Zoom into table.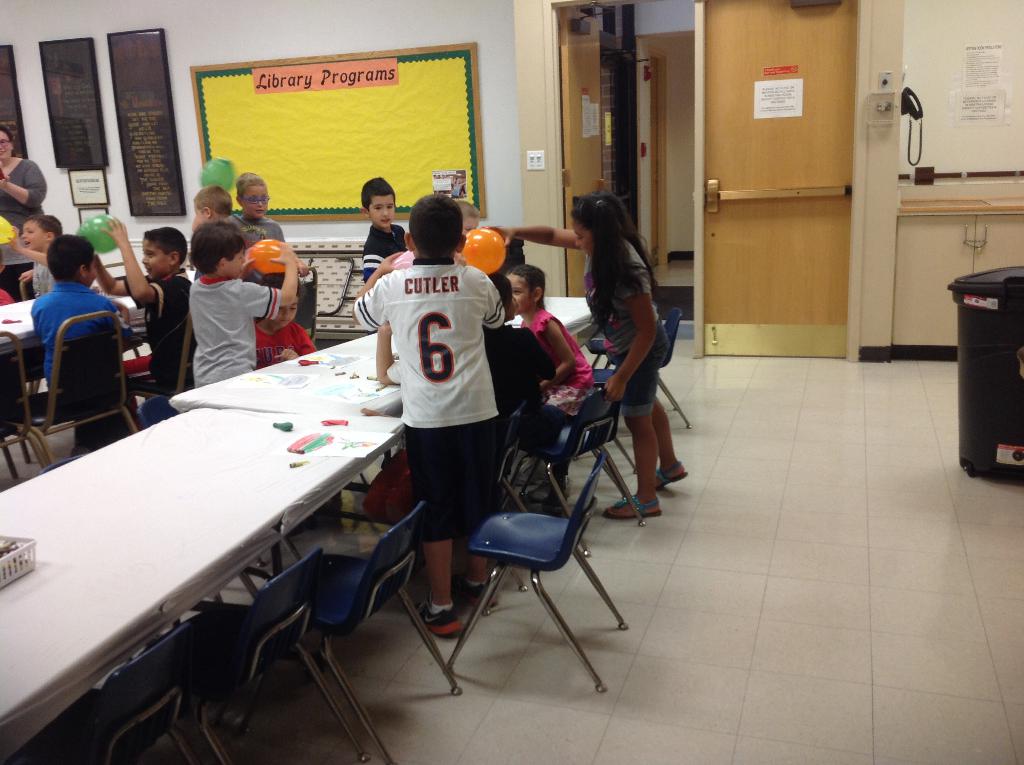
Zoom target: 282/235/370/342.
